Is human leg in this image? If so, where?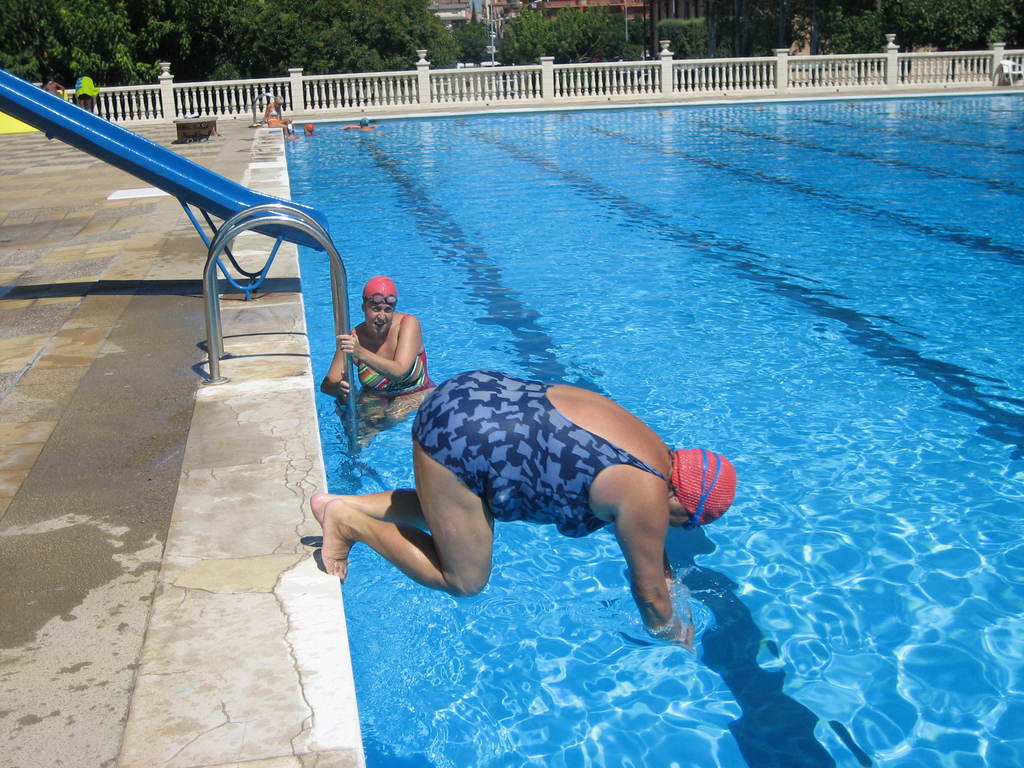
Yes, at <box>316,396,499,600</box>.
